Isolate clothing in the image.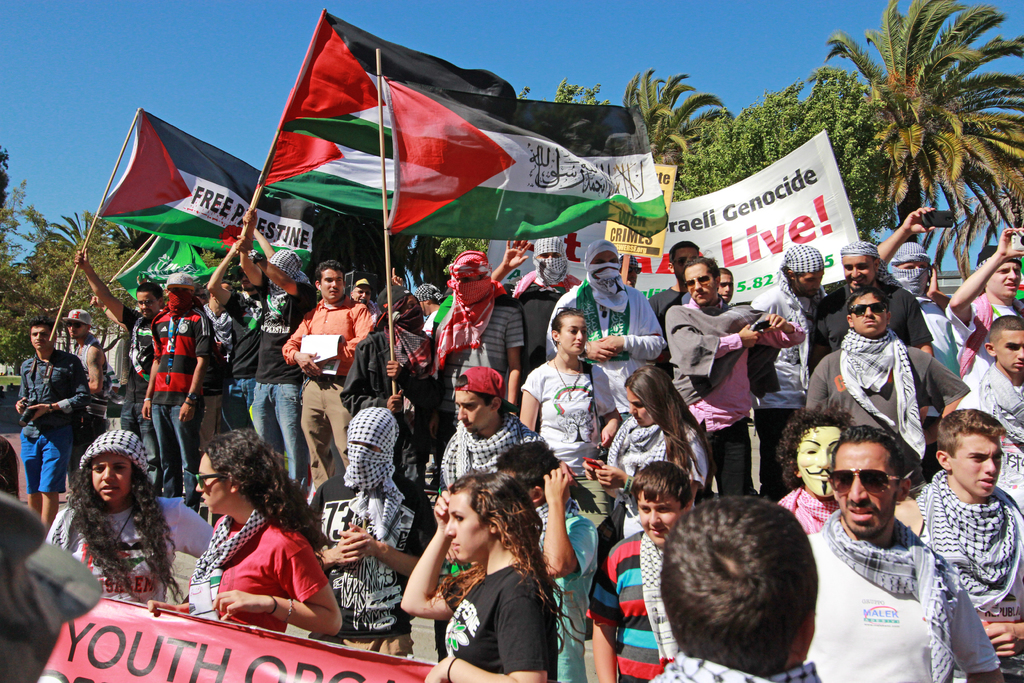
Isolated region: detection(605, 401, 708, 541).
